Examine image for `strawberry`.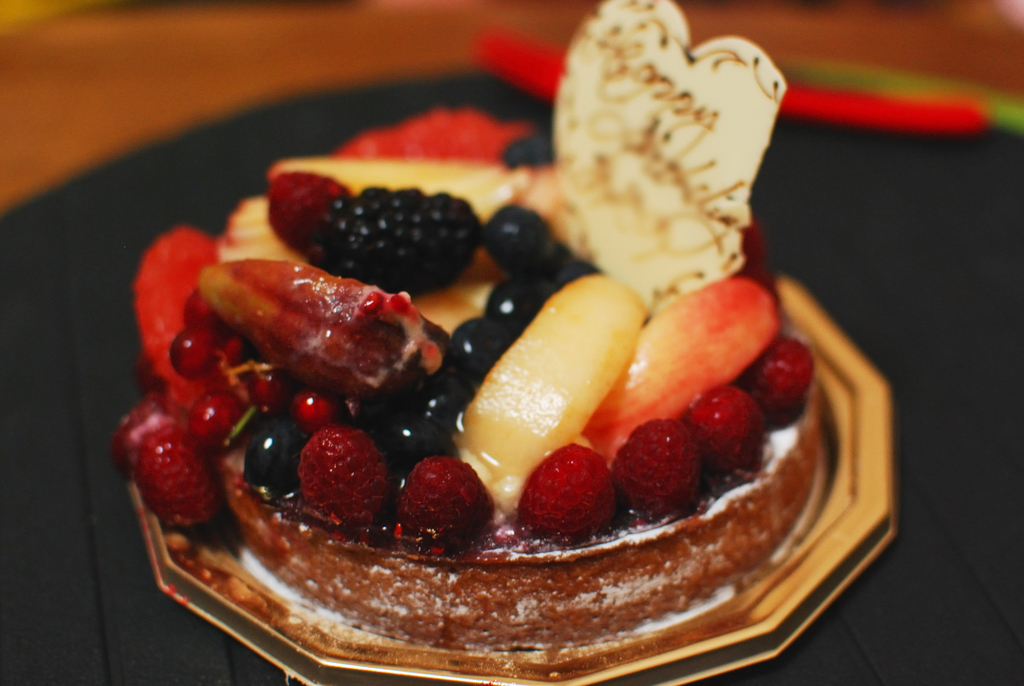
Examination result: bbox=[176, 390, 248, 448].
